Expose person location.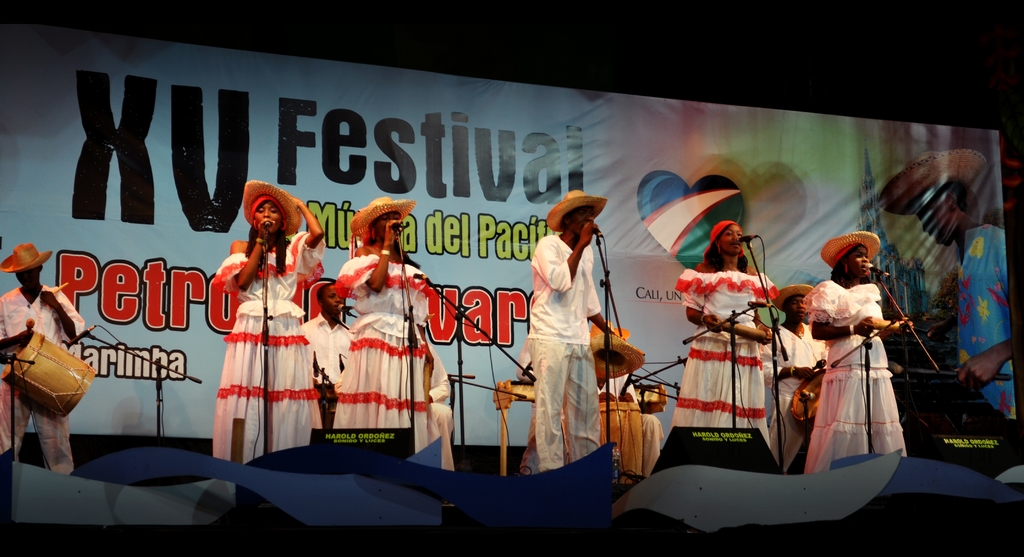
Exposed at [804, 237, 908, 469].
